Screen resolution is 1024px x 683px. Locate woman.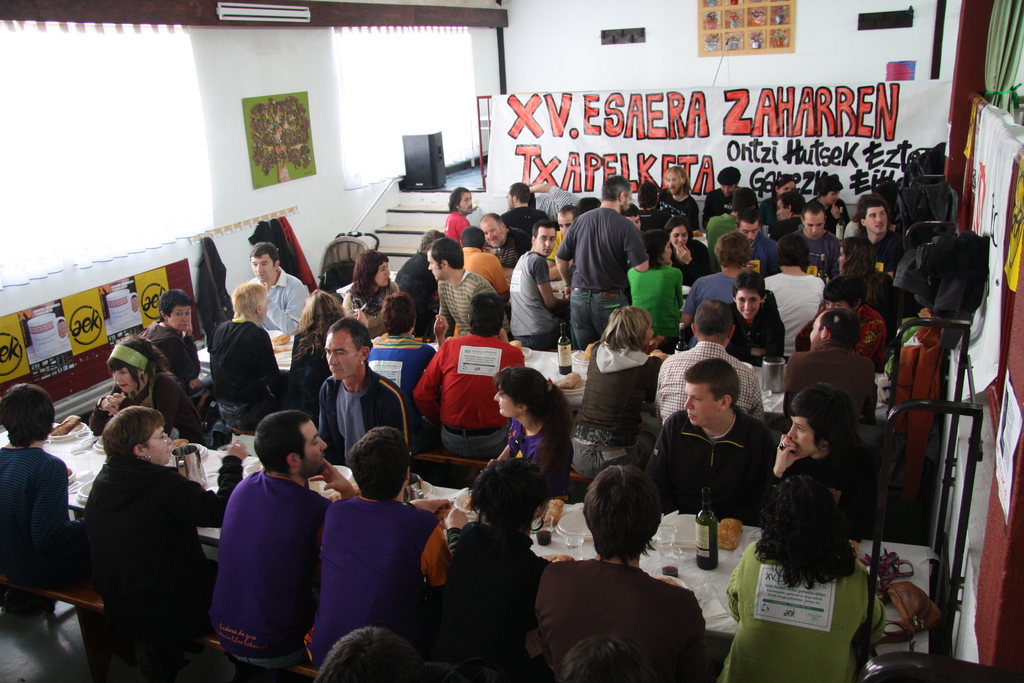
[left=671, top=216, right=712, bottom=288].
